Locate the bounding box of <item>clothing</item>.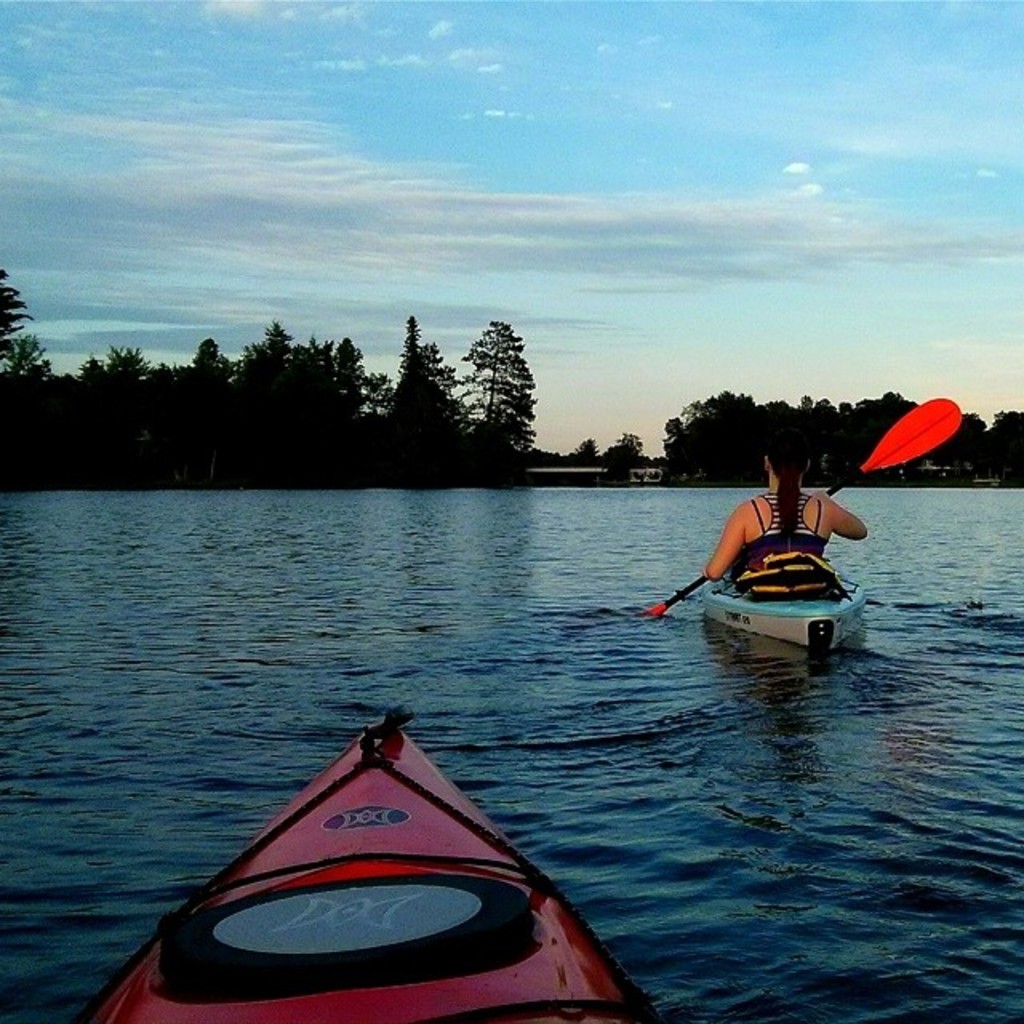
Bounding box: box=[707, 485, 869, 610].
